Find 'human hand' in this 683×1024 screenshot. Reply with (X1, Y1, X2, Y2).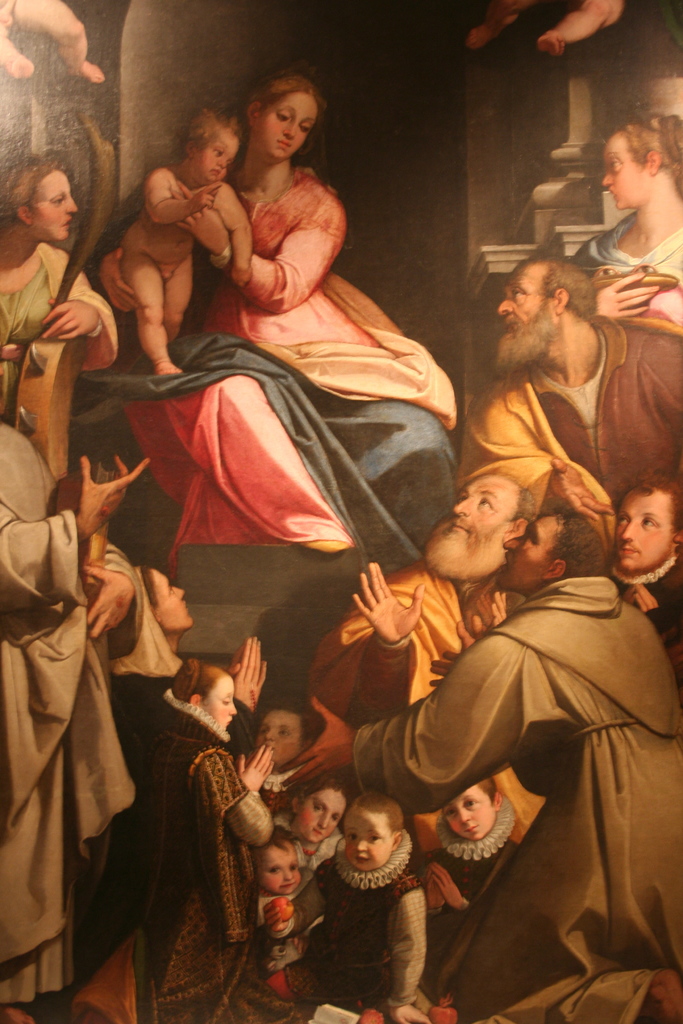
(191, 183, 224, 213).
